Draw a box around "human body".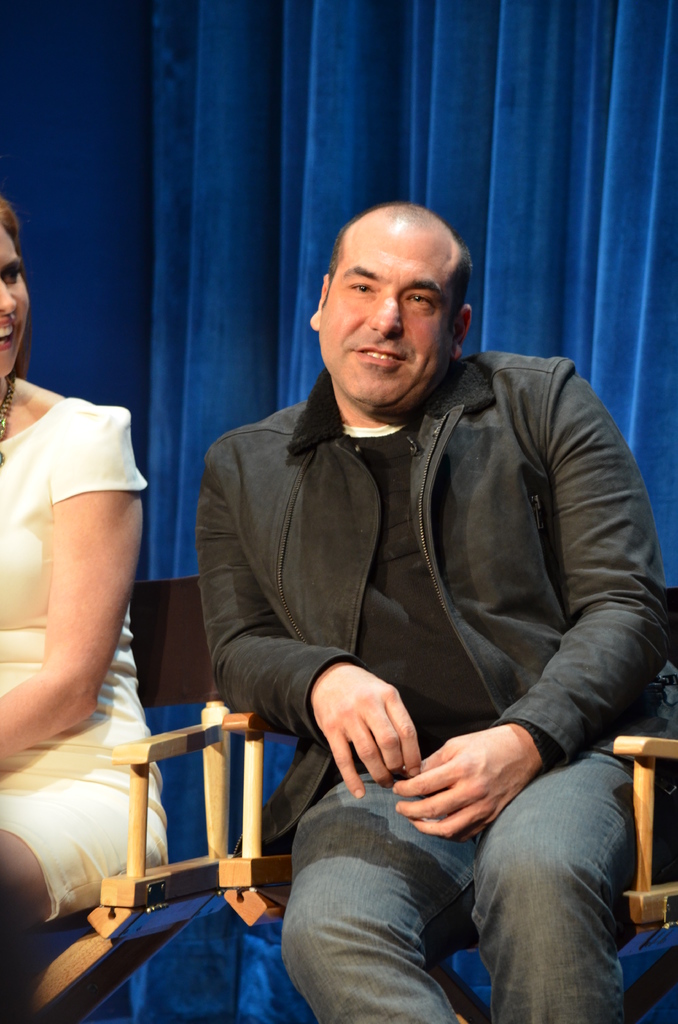
[left=227, top=221, right=637, bottom=982].
